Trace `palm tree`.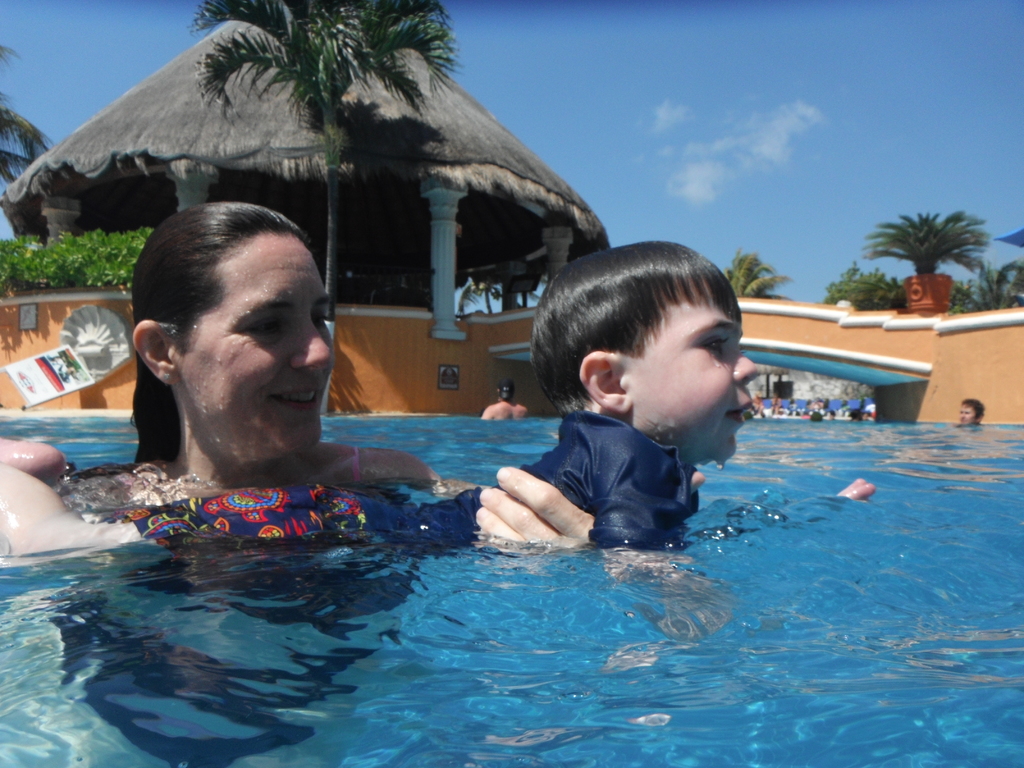
Traced to left=198, top=0, right=431, bottom=301.
